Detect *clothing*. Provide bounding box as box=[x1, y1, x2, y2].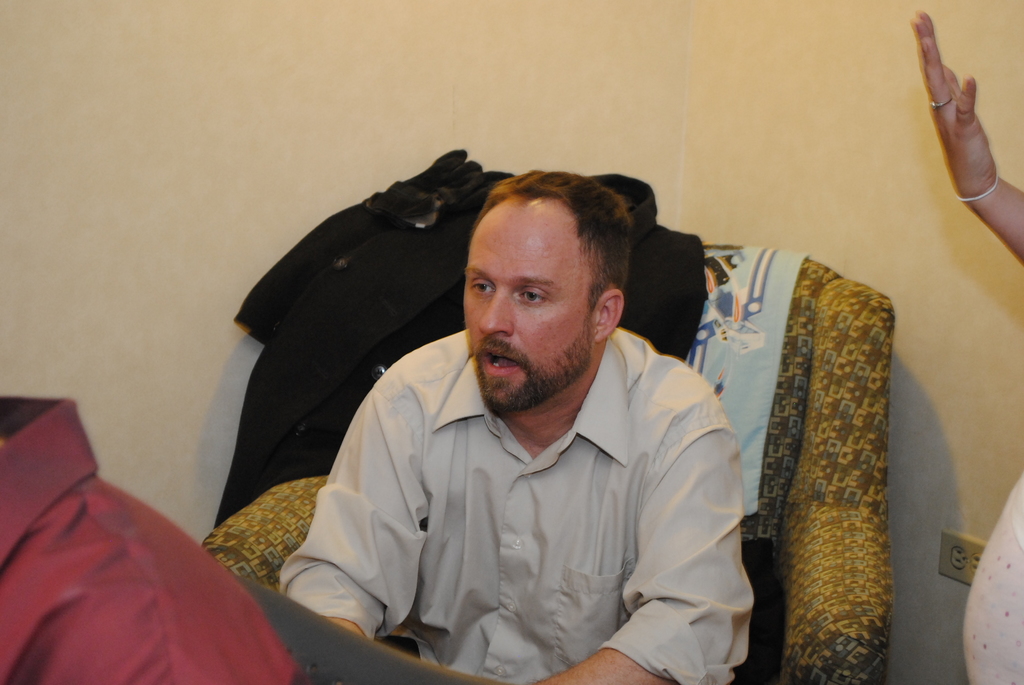
box=[279, 328, 759, 684].
